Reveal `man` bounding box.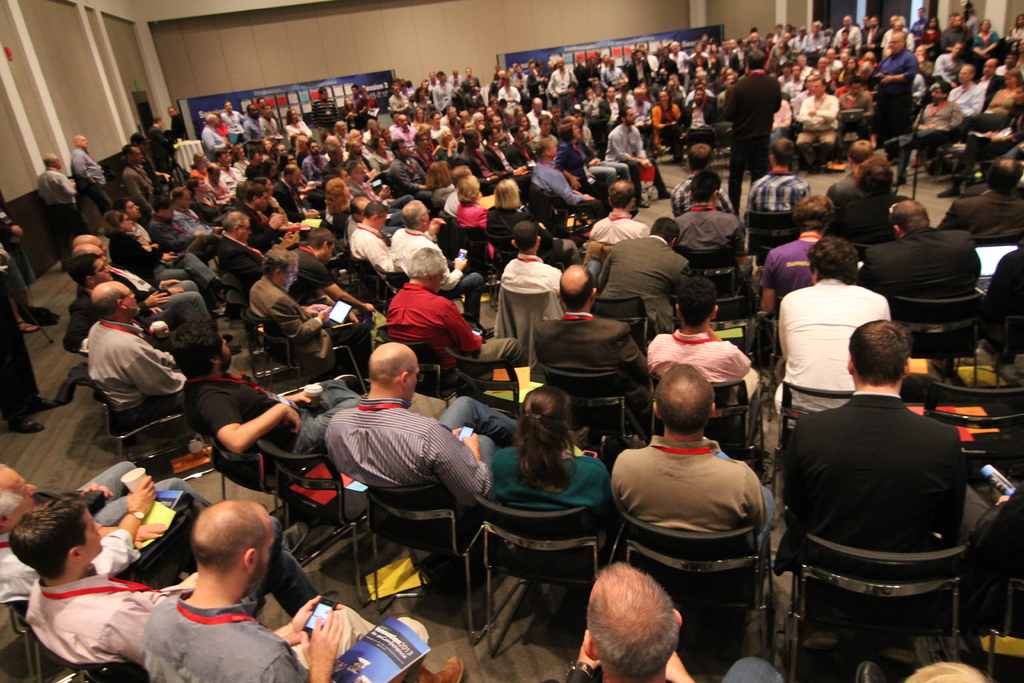
Revealed: <box>624,45,634,69</box>.
